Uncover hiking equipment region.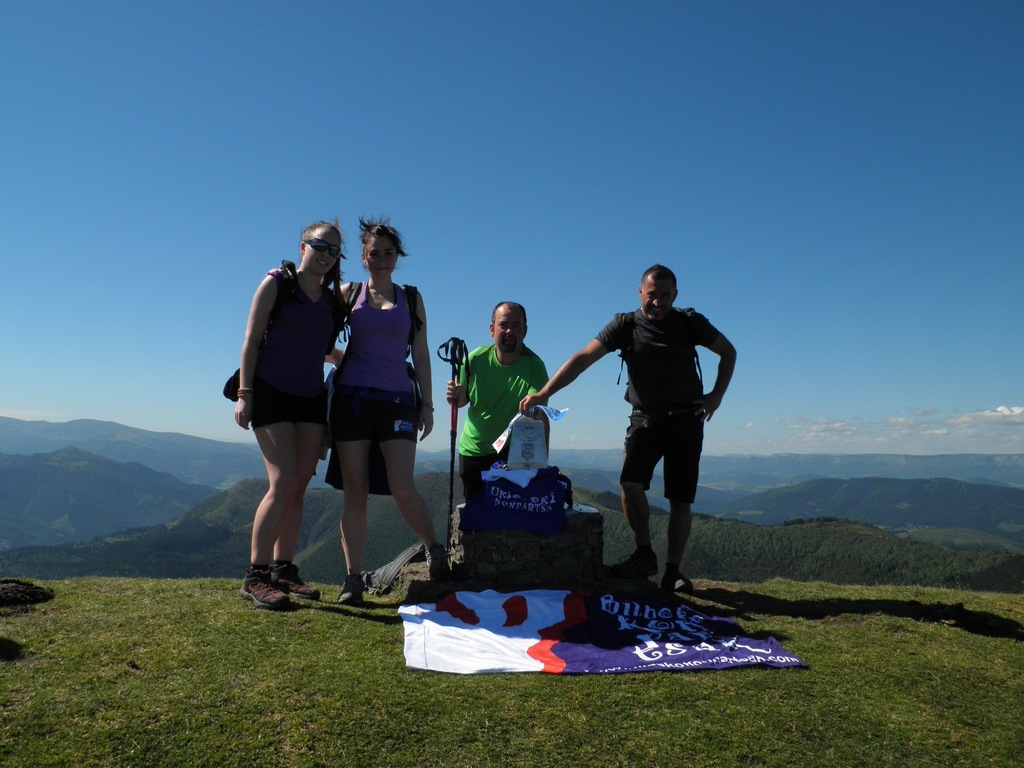
Uncovered: 618 547 658 573.
